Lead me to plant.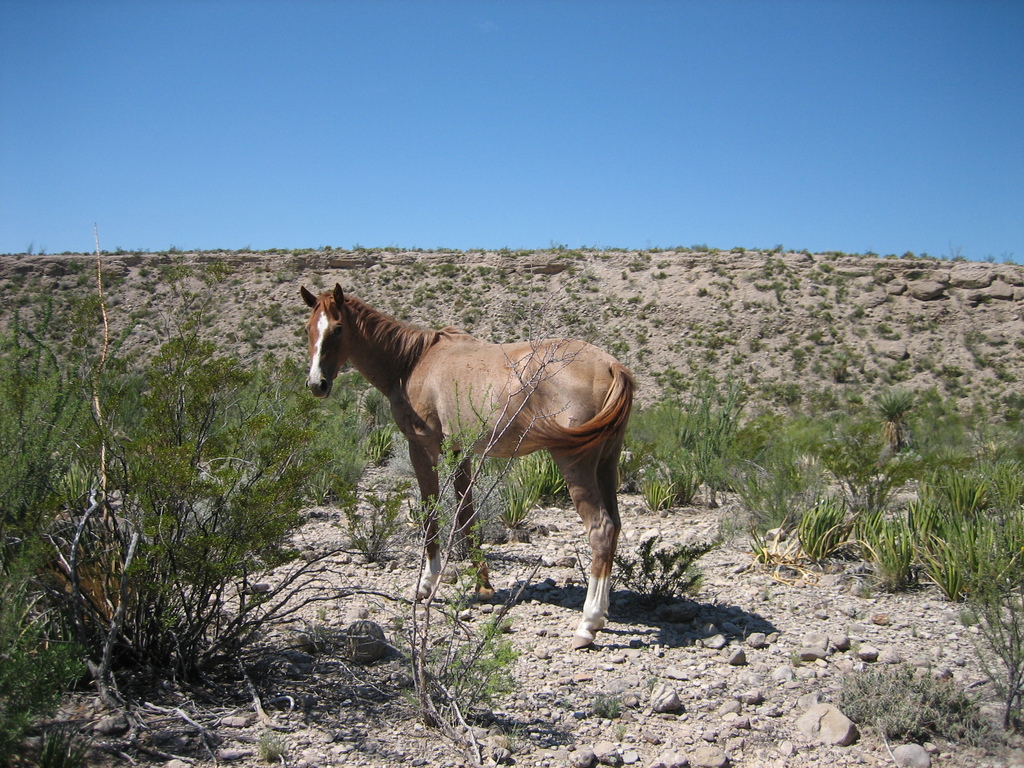
Lead to box(838, 664, 989, 749).
